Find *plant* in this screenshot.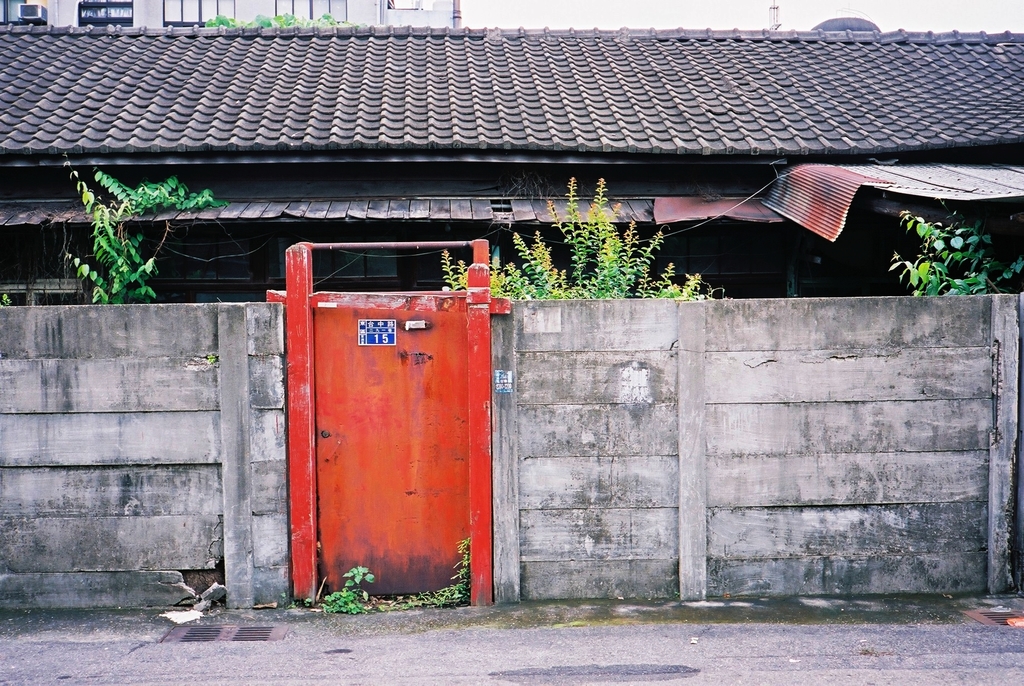
The bounding box for *plant* is 389/536/473/608.
